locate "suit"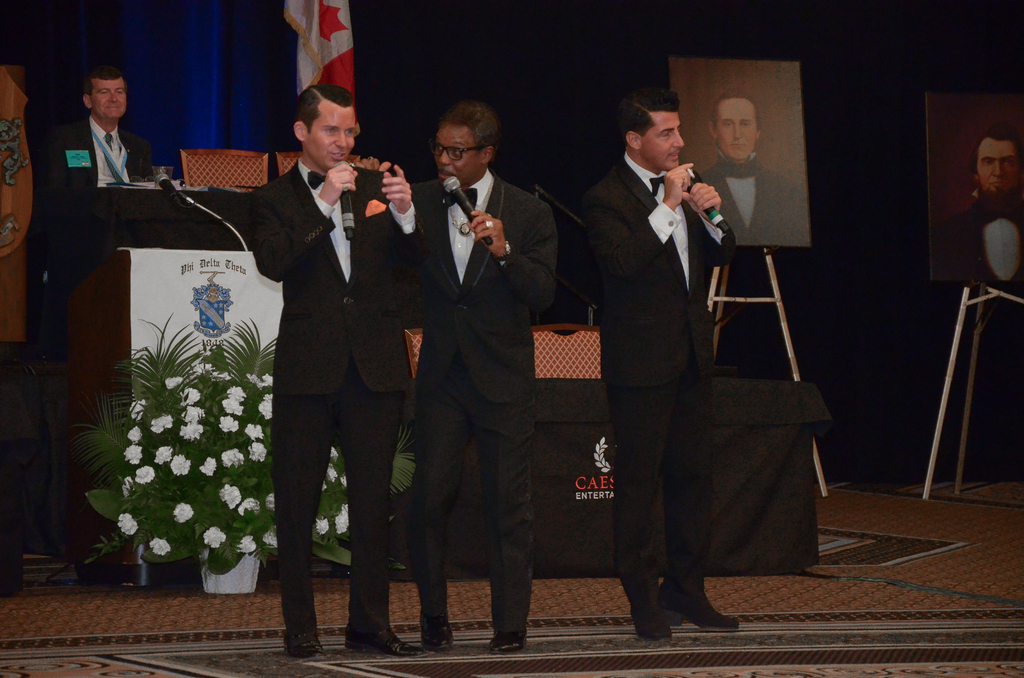
(578,147,732,609)
